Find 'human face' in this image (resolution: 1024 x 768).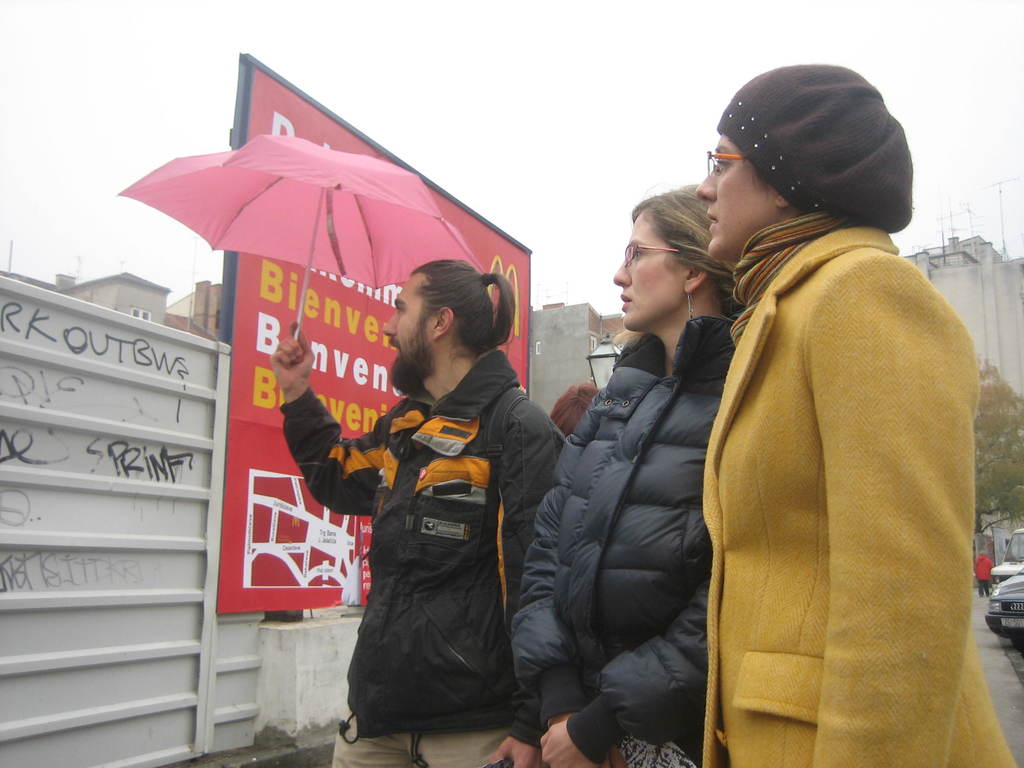
{"x1": 609, "y1": 214, "x2": 681, "y2": 332}.
